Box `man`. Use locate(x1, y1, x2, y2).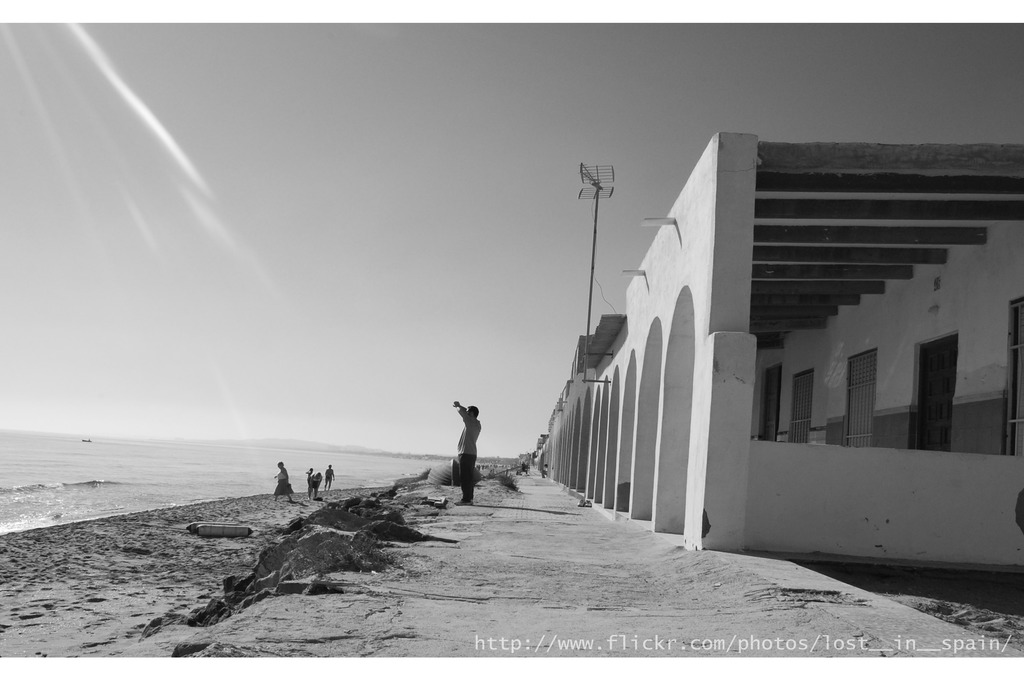
locate(439, 403, 488, 509).
